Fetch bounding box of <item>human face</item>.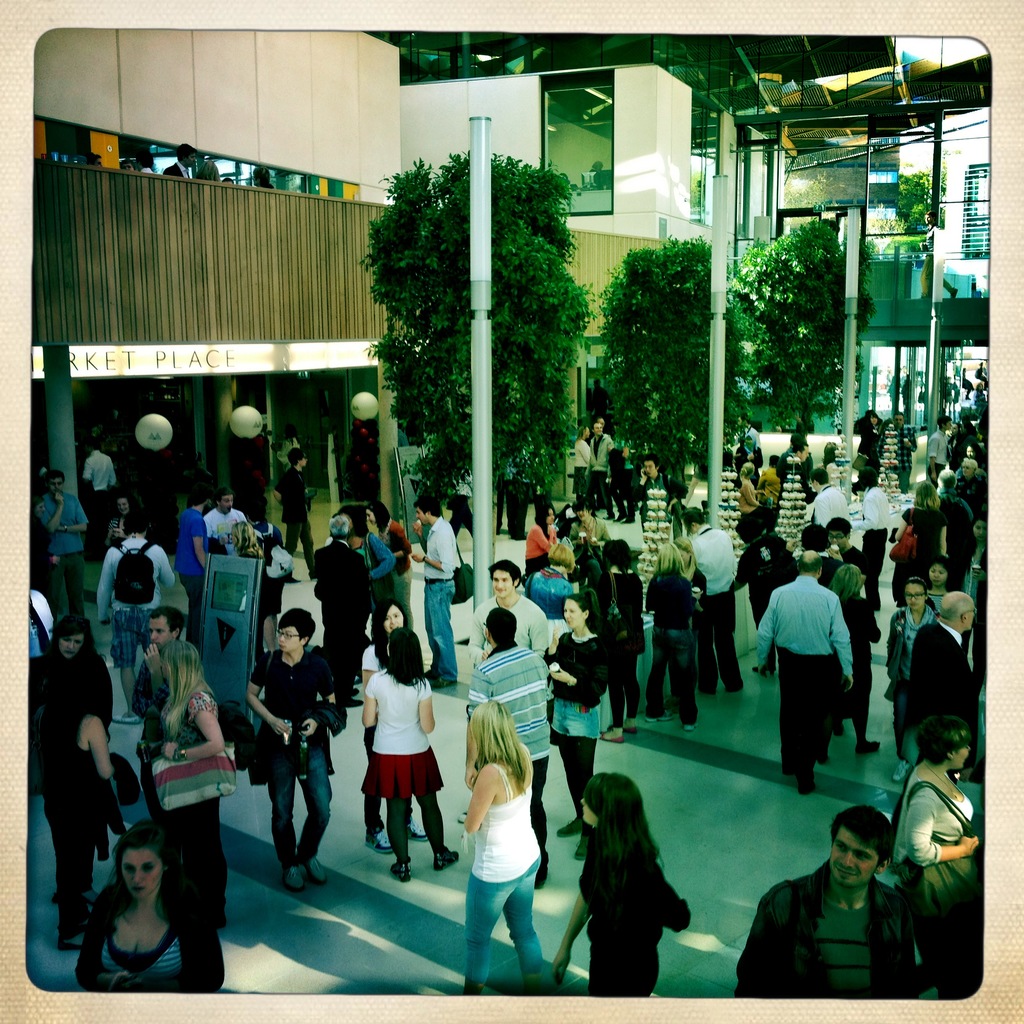
Bbox: [x1=50, y1=475, x2=64, y2=495].
